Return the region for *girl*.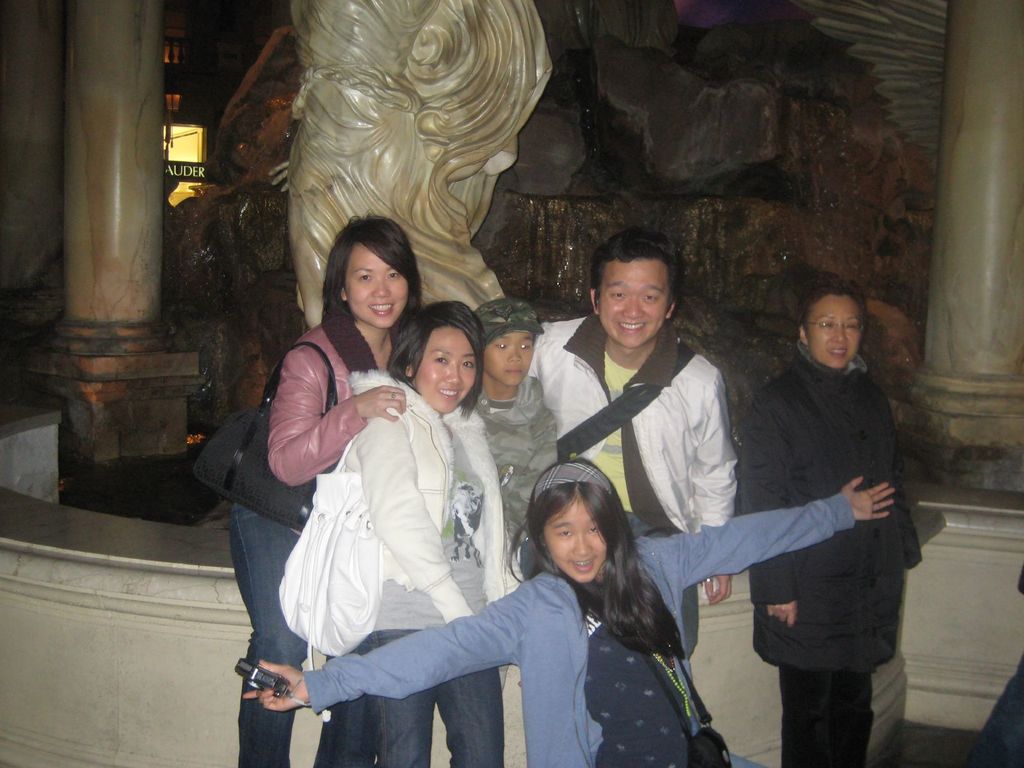
BBox(243, 458, 897, 767).
